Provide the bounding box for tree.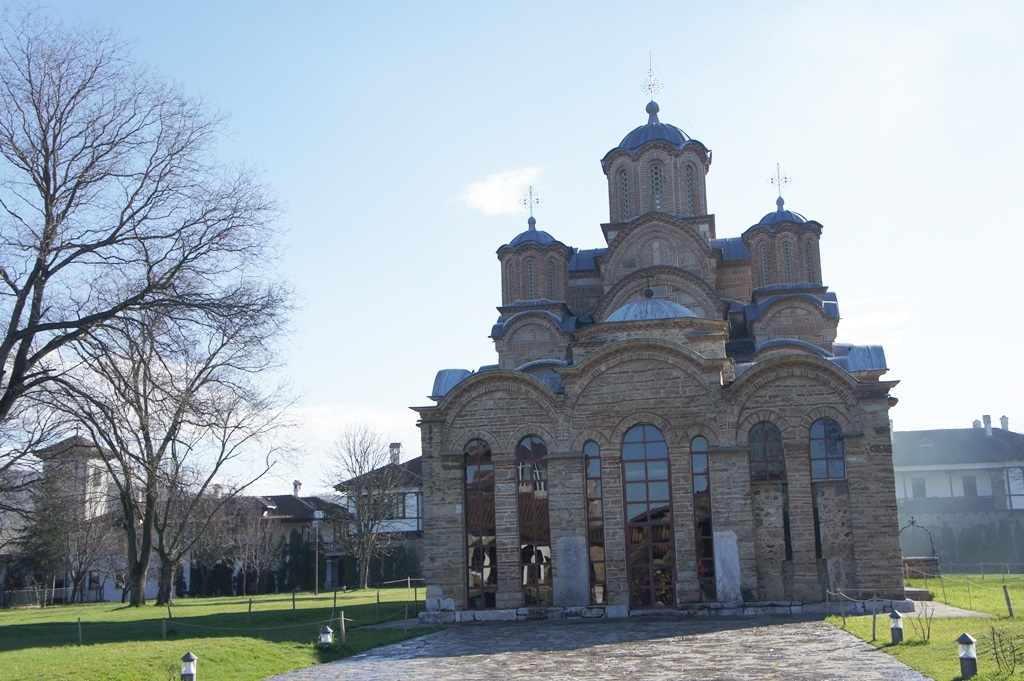
rect(22, 29, 296, 673).
